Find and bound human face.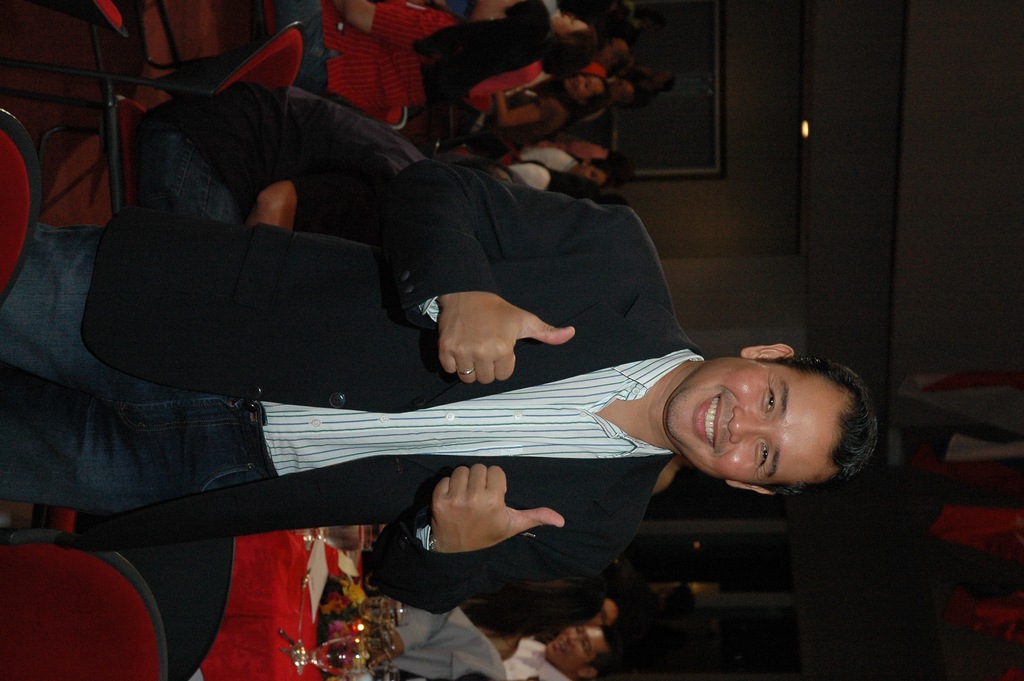
Bound: [left=576, top=165, right=604, bottom=184].
